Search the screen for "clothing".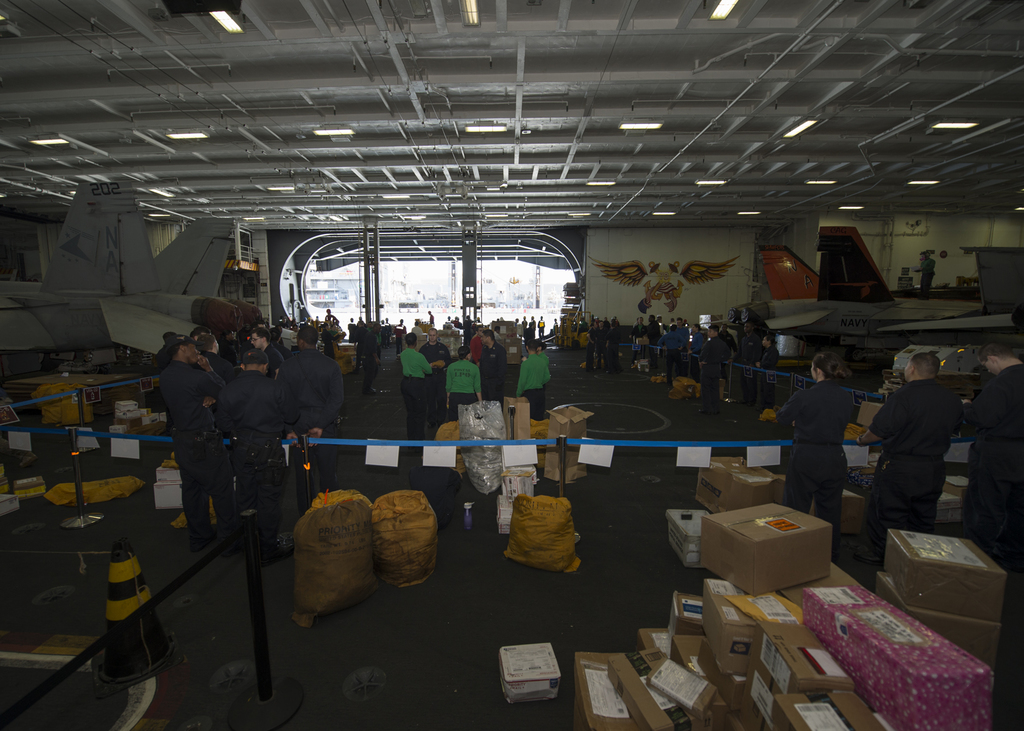
Found at 692/332/703/380.
